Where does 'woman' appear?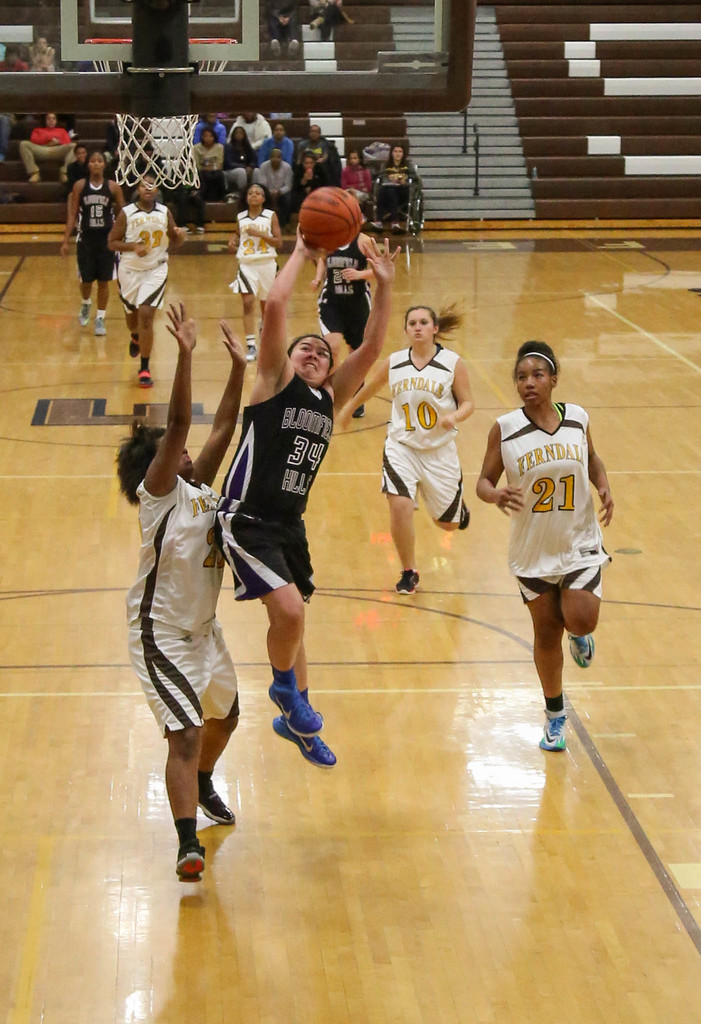
Appears at select_region(294, 155, 322, 221).
